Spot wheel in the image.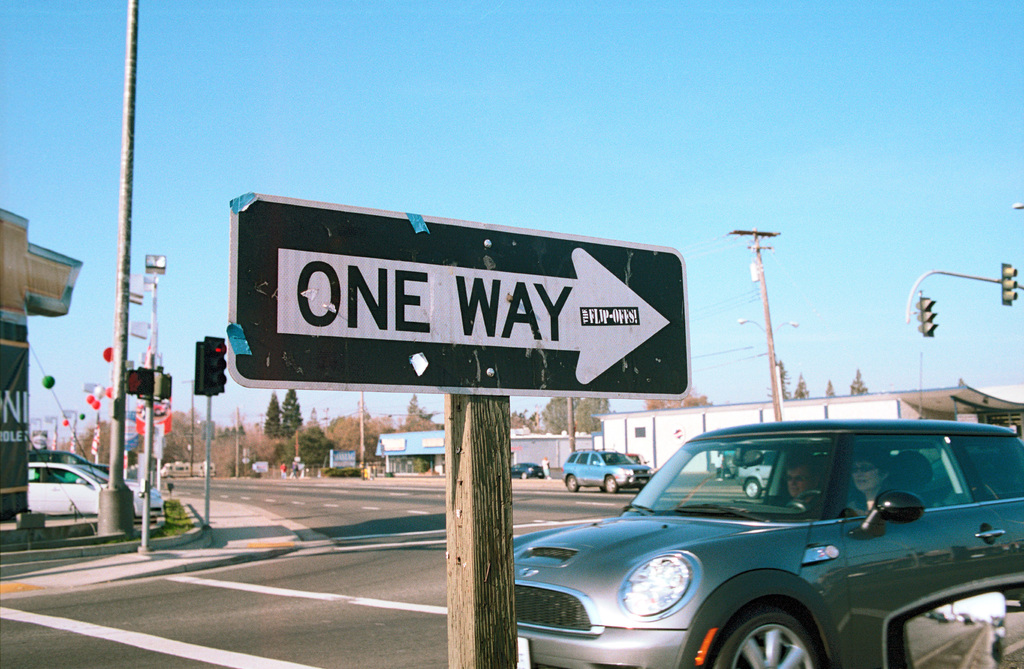
wheel found at [564, 475, 580, 492].
